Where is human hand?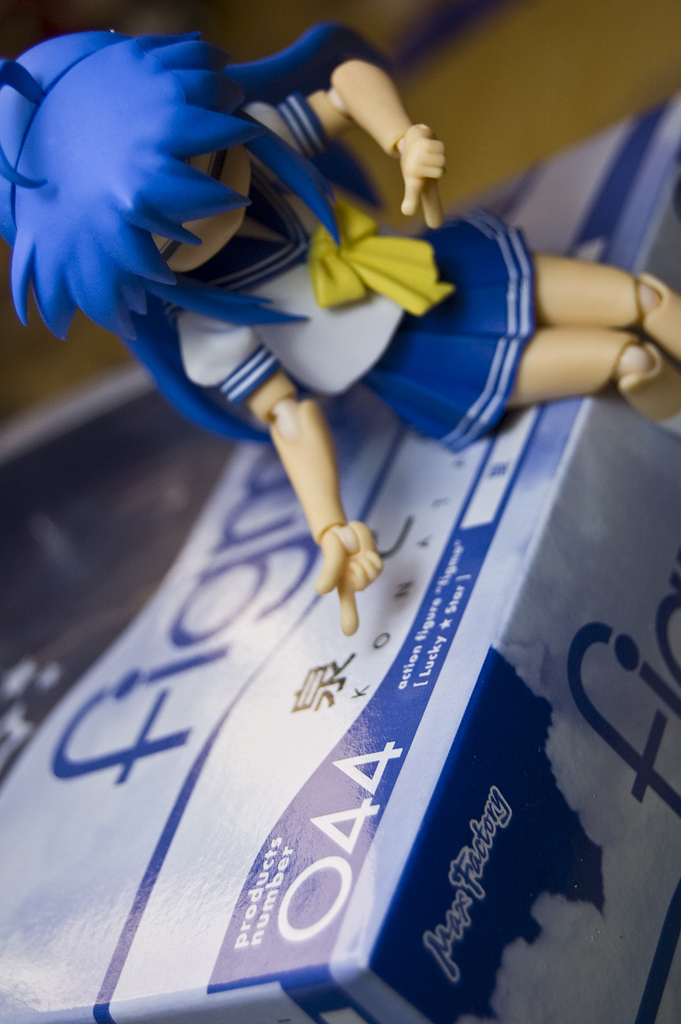
pyautogui.locateOnScreen(395, 116, 451, 228).
